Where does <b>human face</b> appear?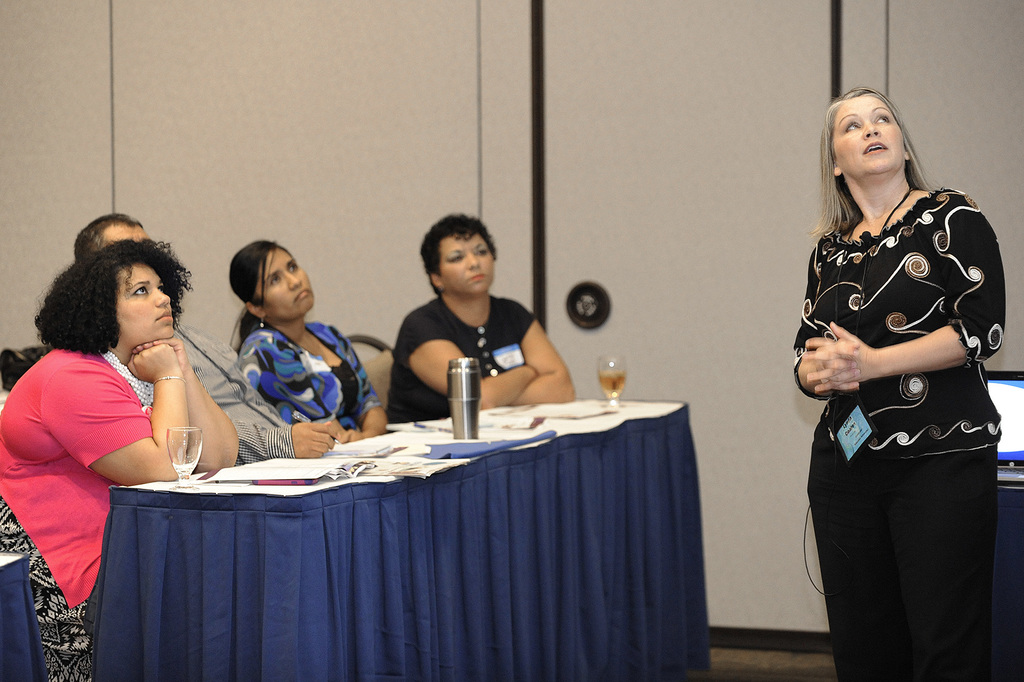
Appears at bbox(101, 224, 151, 247).
